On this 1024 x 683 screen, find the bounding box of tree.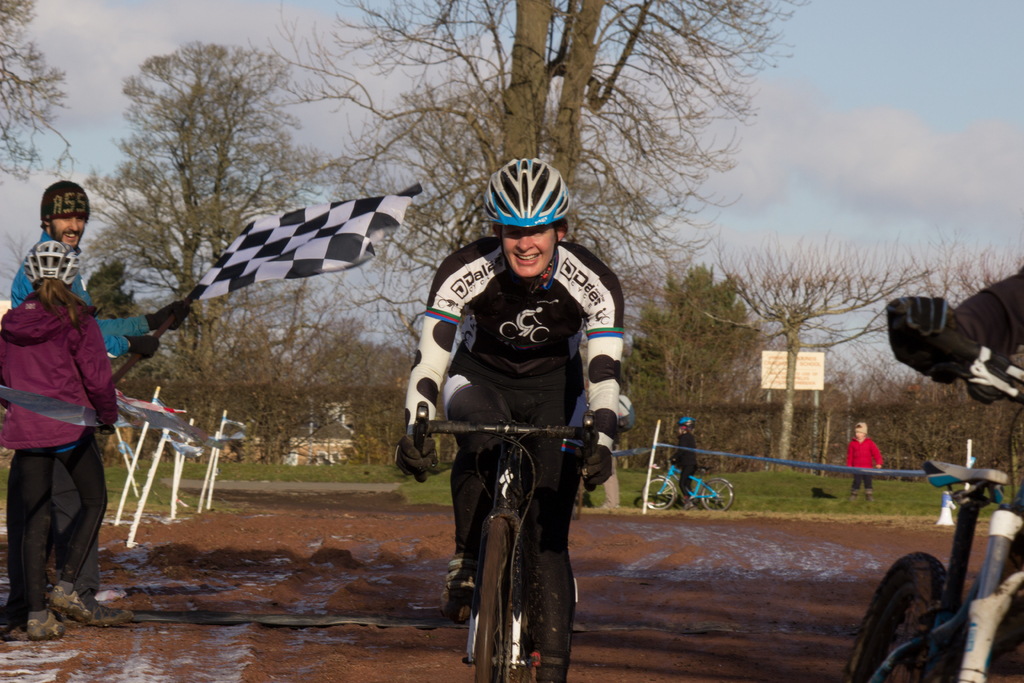
Bounding box: region(924, 252, 1023, 463).
